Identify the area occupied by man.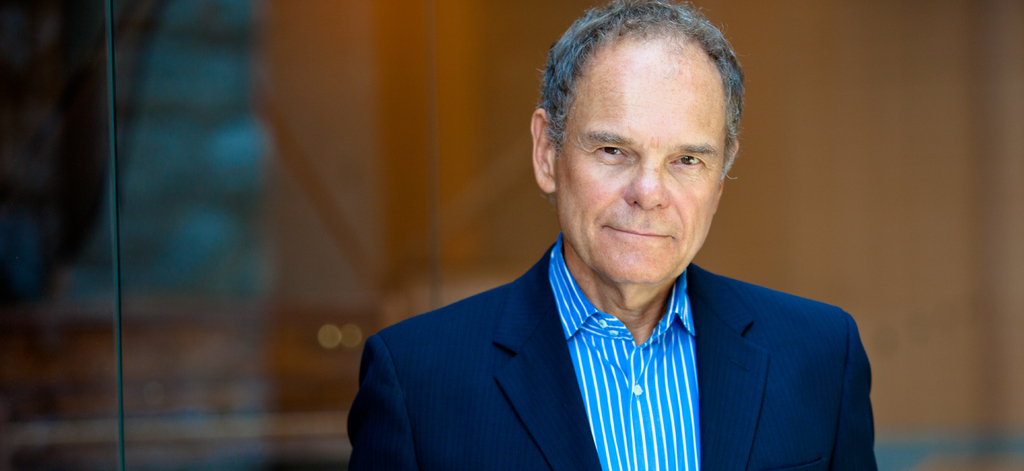
Area: [388,26,870,470].
